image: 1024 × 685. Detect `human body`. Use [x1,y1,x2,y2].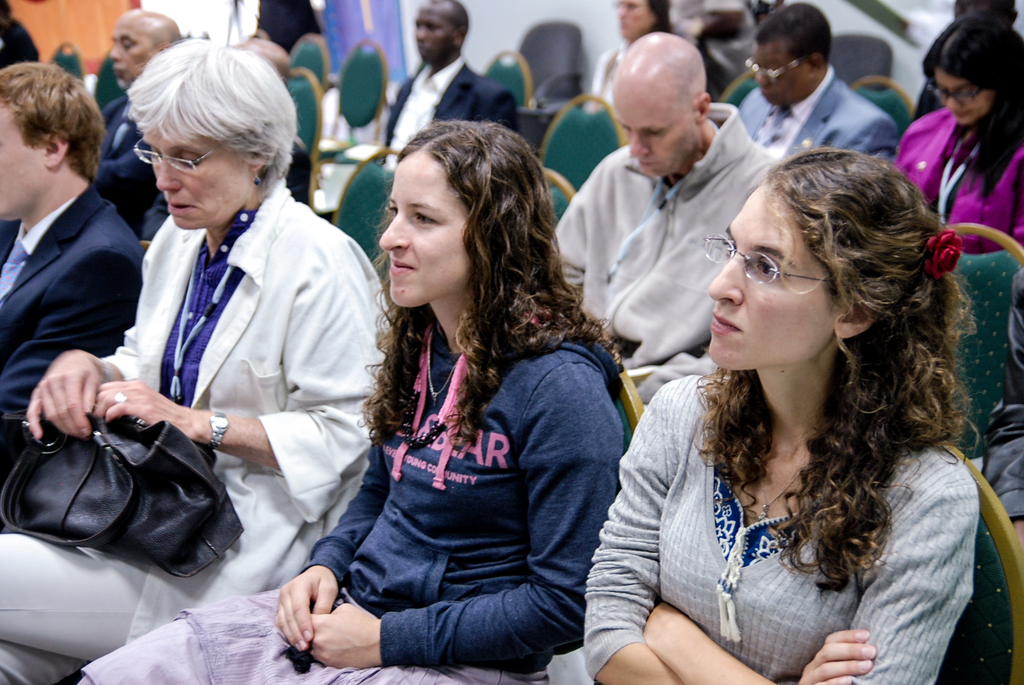
[590,114,1000,684].
